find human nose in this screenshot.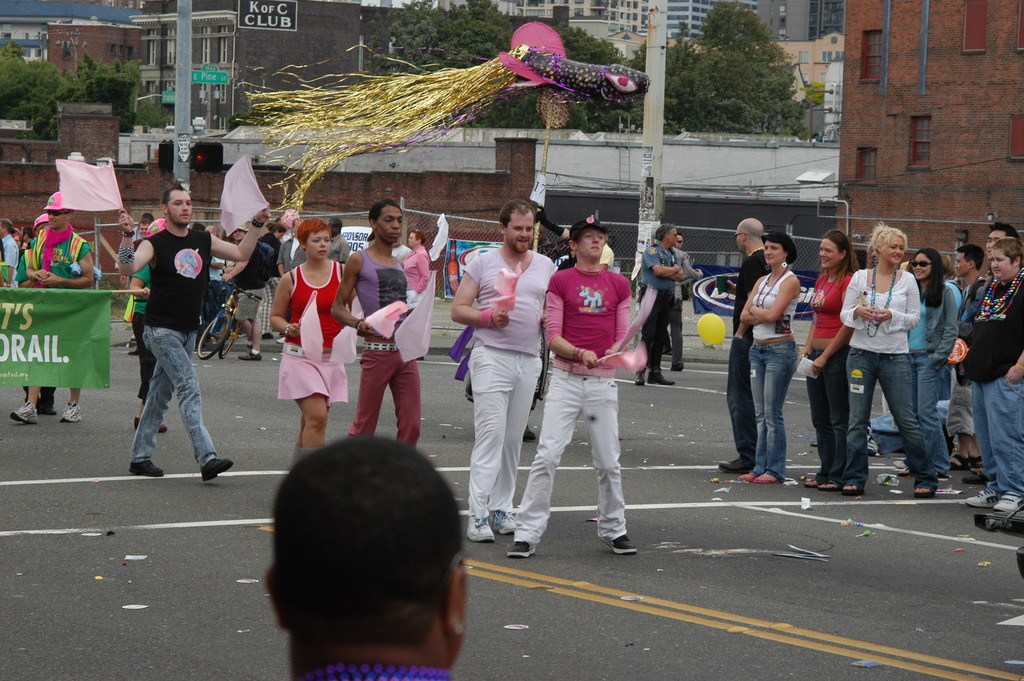
The bounding box for human nose is left=391, top=219, right=400, bottom=231.
